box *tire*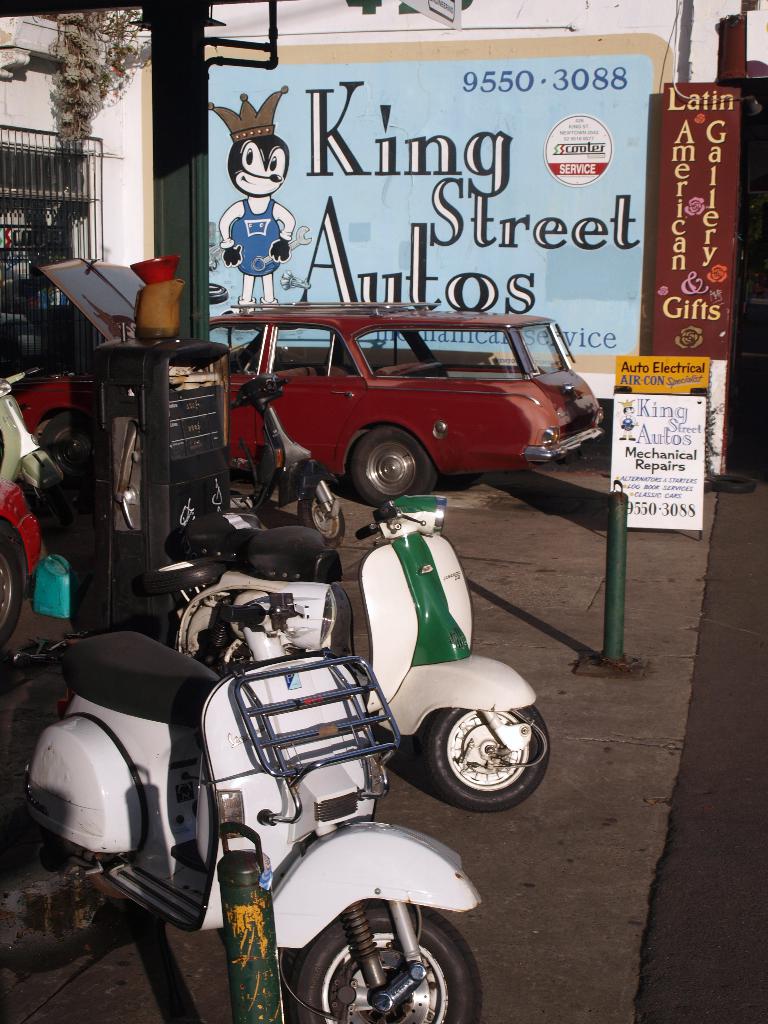
{"x1": 346, "y1": 426, "x2": 442, "y2": 505}
